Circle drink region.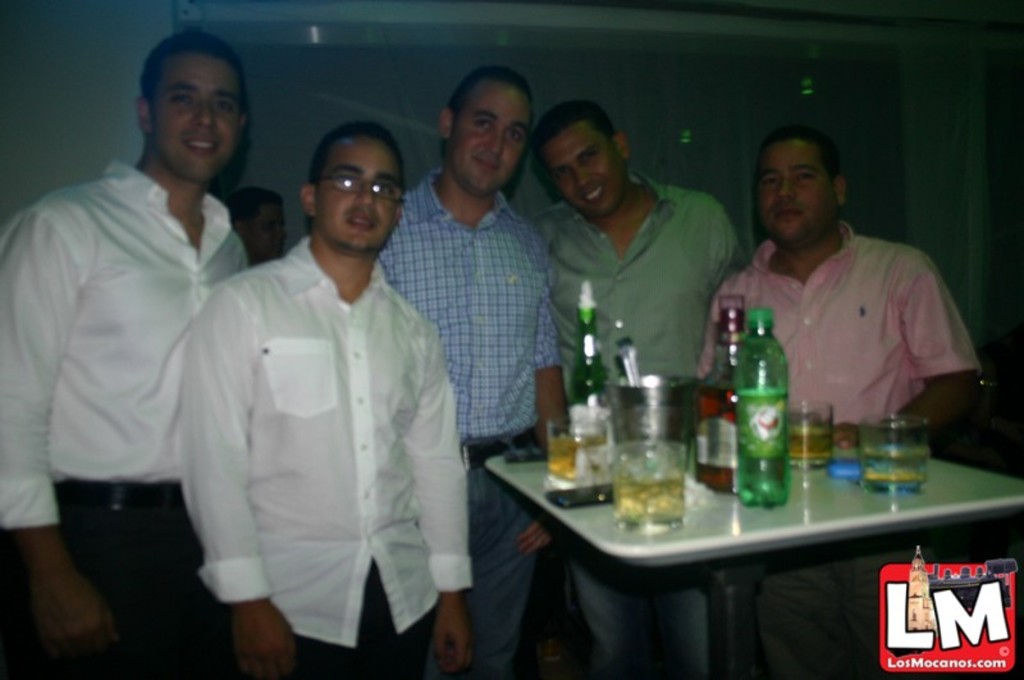
Region: {"x1": 607, "y1": 451, "x2": 684, "y2": 521}.
